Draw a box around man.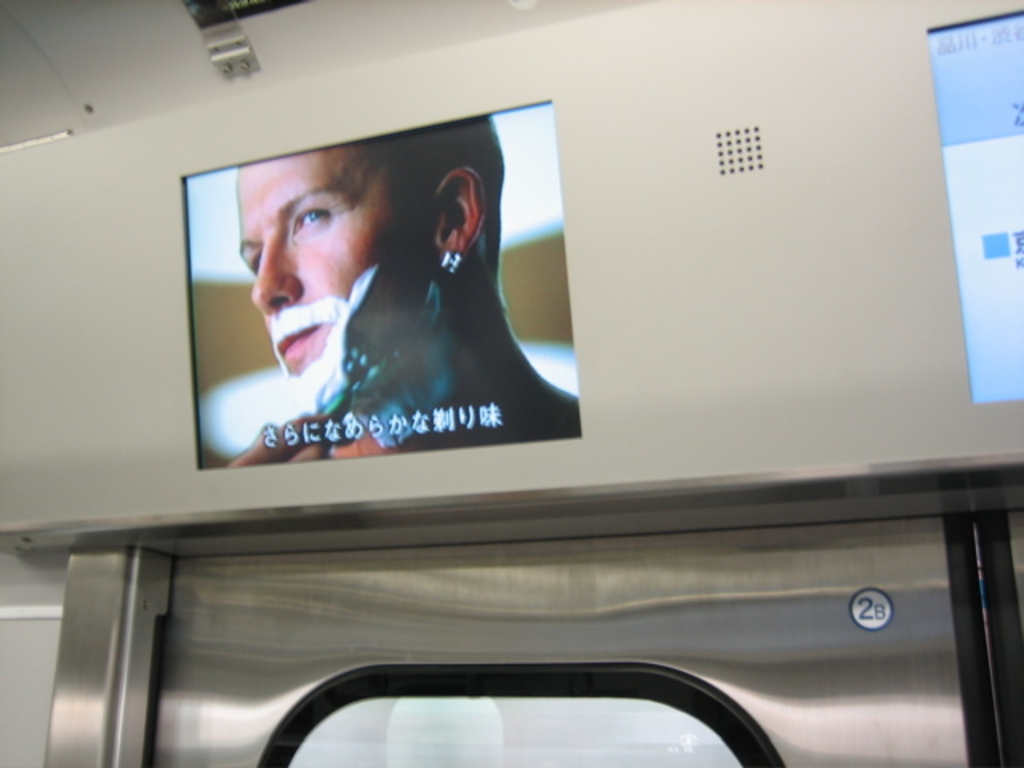
<bbox>181, 130, 552, 442</bbox>.
